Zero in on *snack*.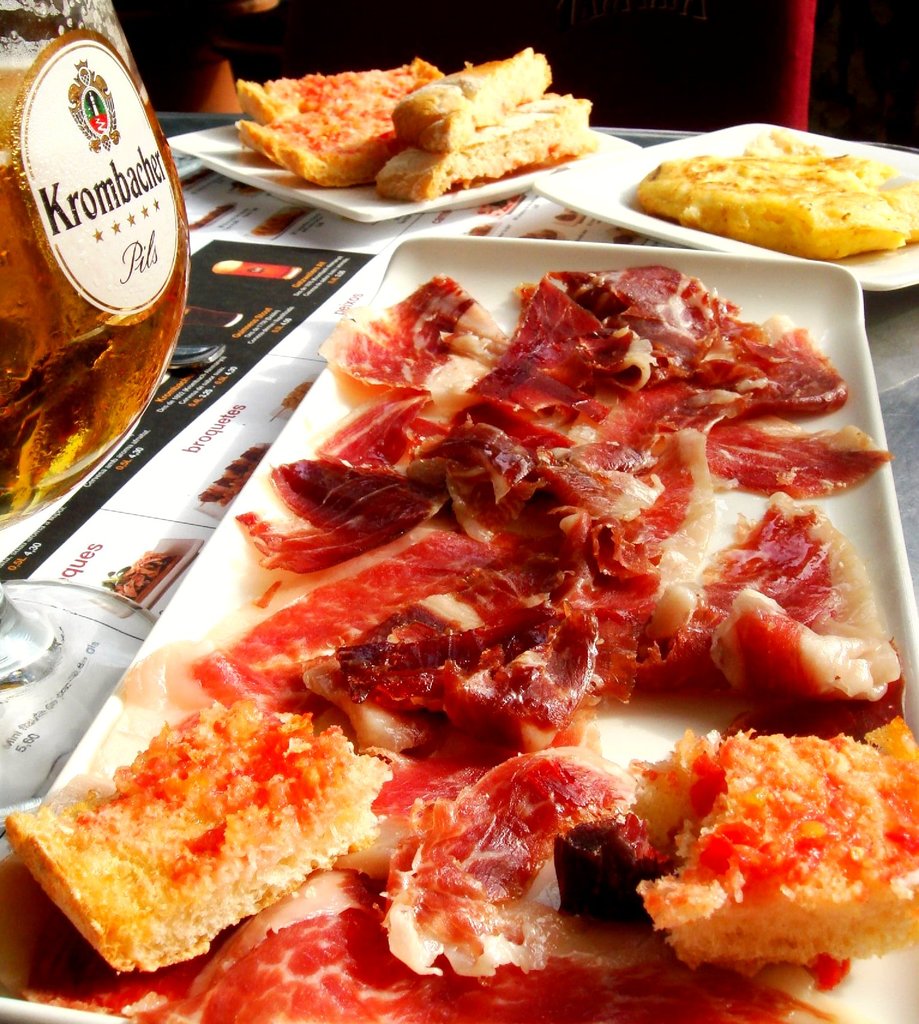
Zeroed in: [x1=633, y1=719, x2=915, y2=952].
